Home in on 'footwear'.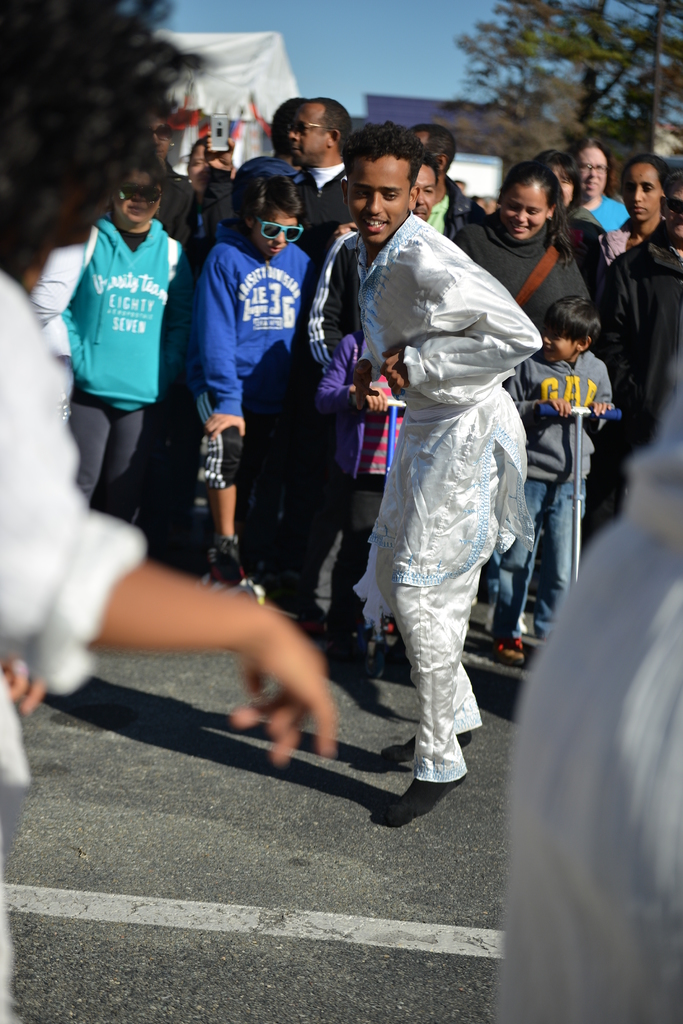
Homed in at crop(360, 630, 385, 682).
